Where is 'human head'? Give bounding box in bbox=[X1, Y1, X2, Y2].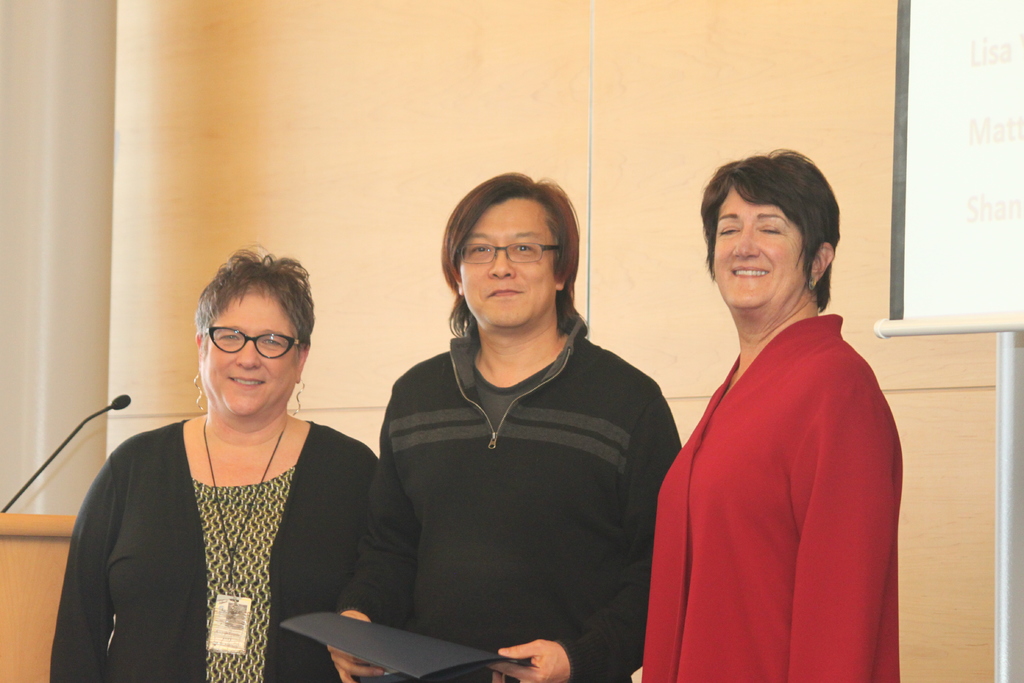
bbox=[708, 152, 841, 312].
